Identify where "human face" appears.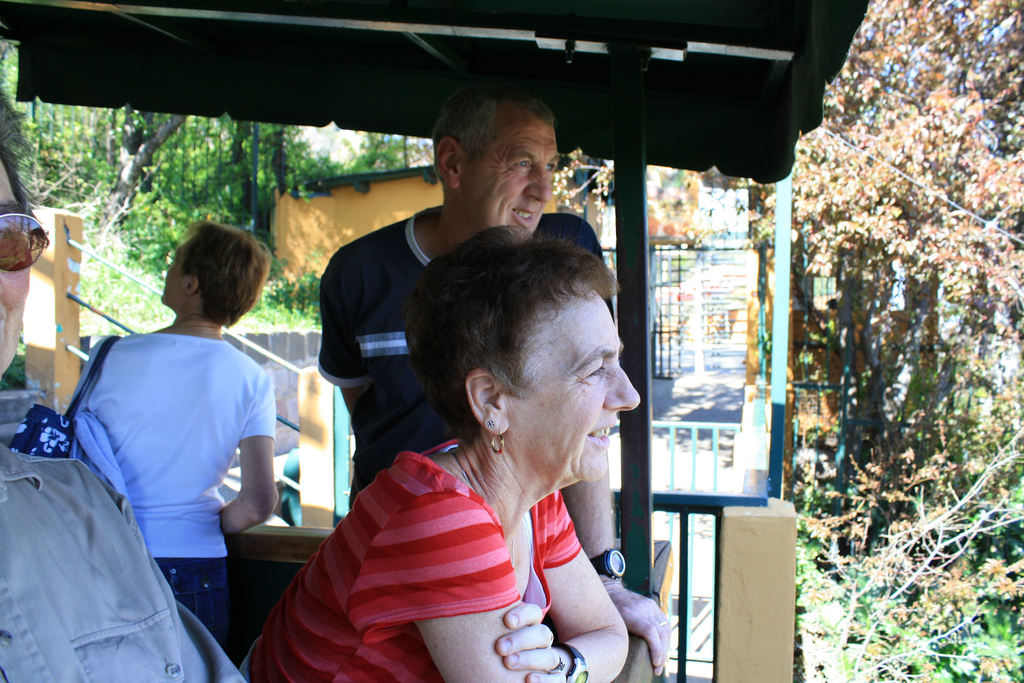
Appears at locate(0, 159, 37, 382).
